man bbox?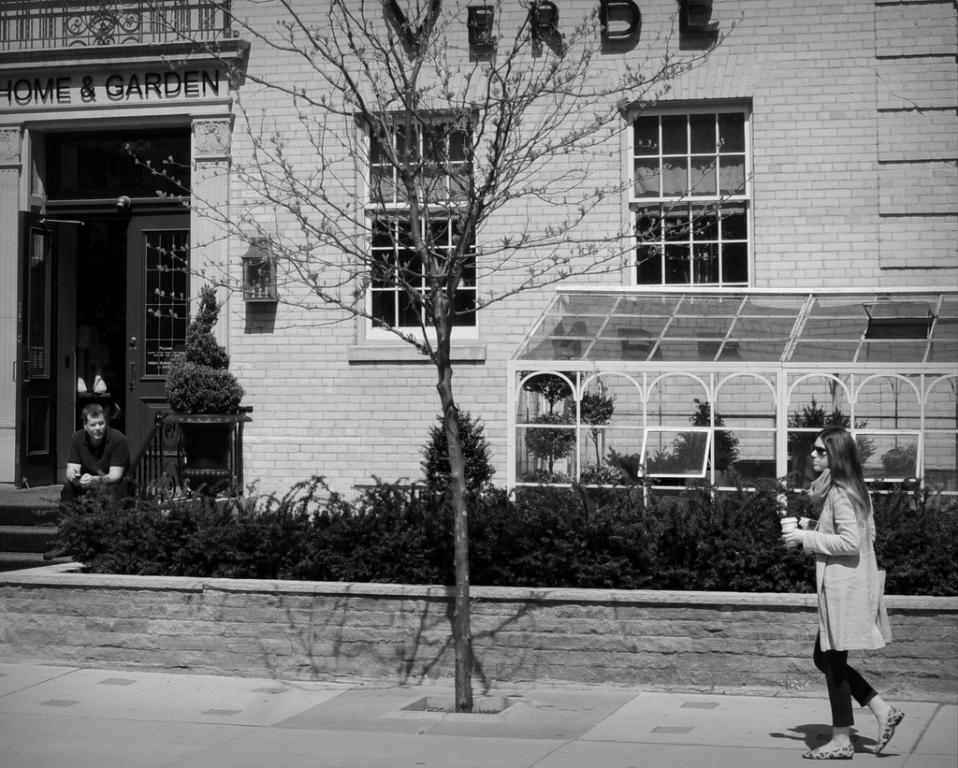
detection(40, 399, 135, 563)
